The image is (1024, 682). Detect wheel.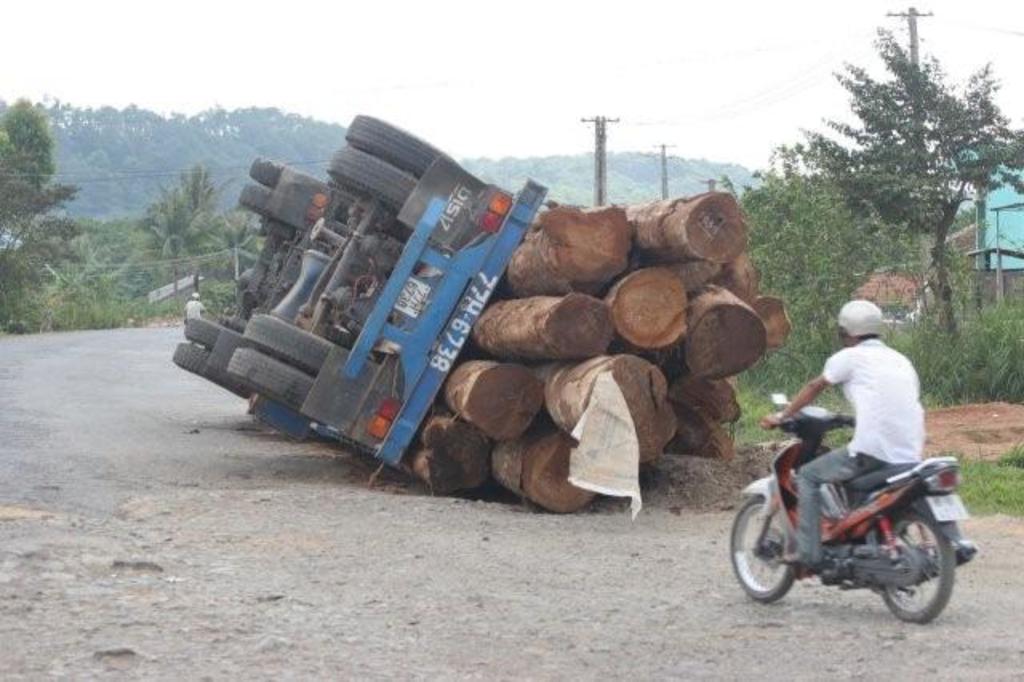
Detection: x1=170, y1=338, x2=213, y2=371.
